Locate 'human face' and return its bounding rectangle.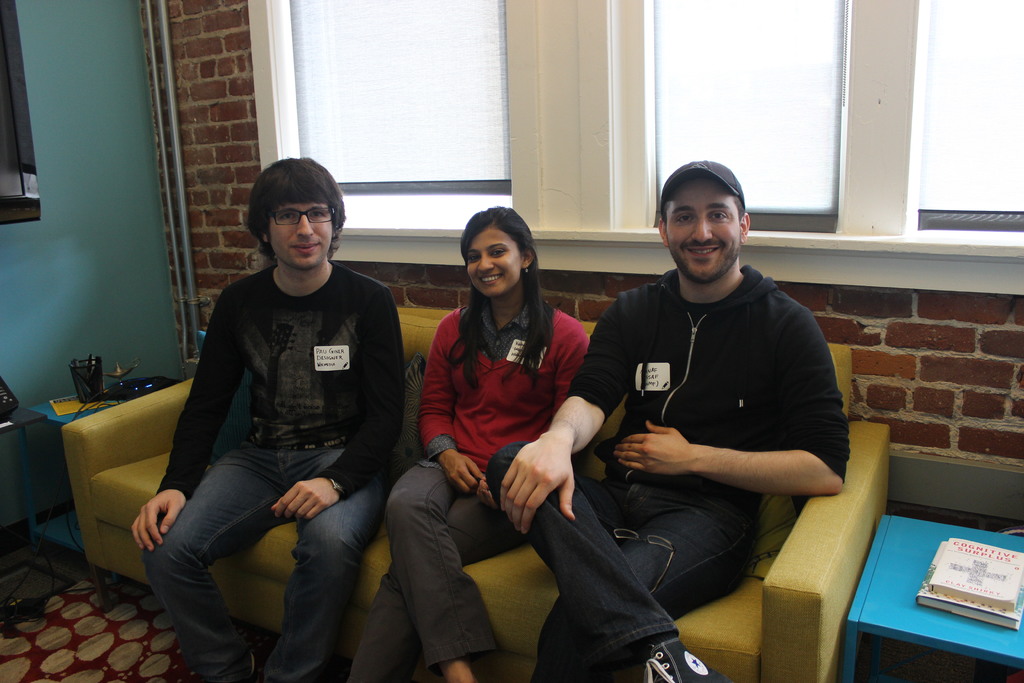
<box>670,183,740,283</box>.
